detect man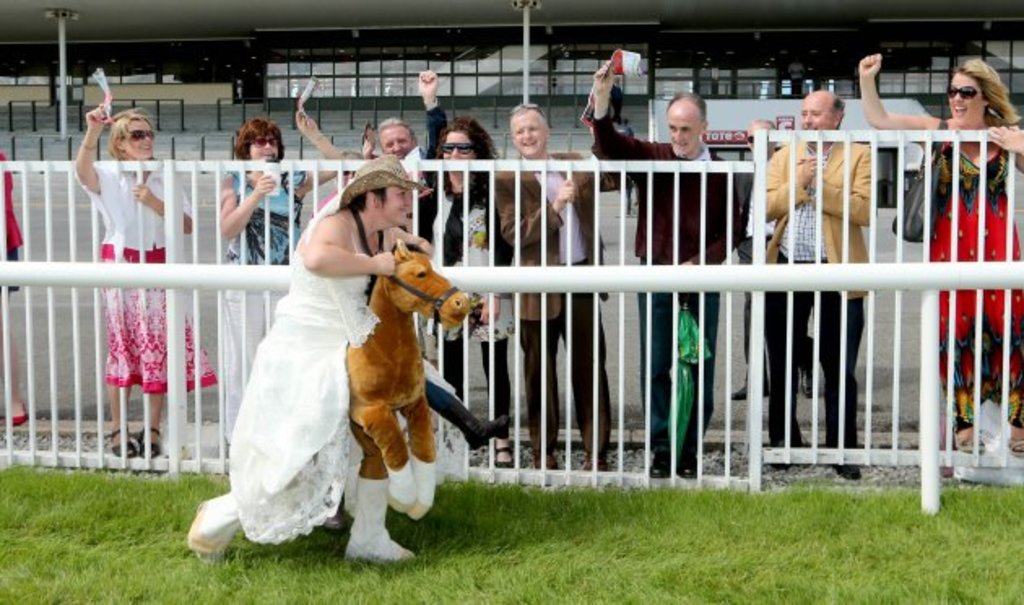
(588,63,761,468)
